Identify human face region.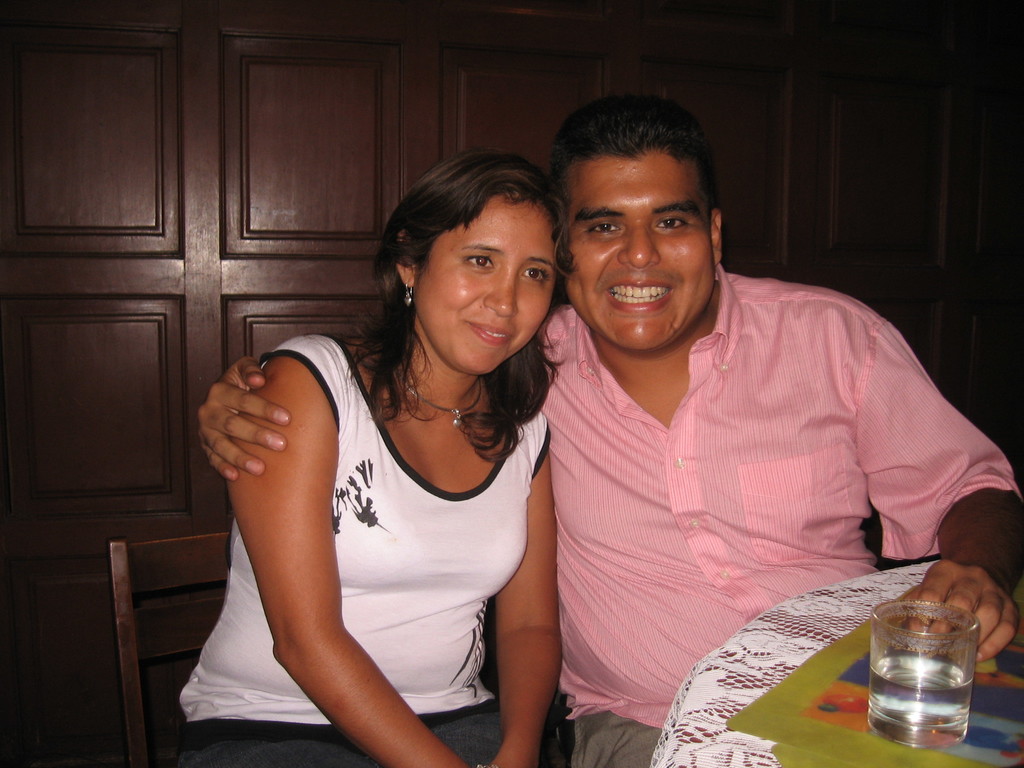
Region: [556, 146, 711, 351].
